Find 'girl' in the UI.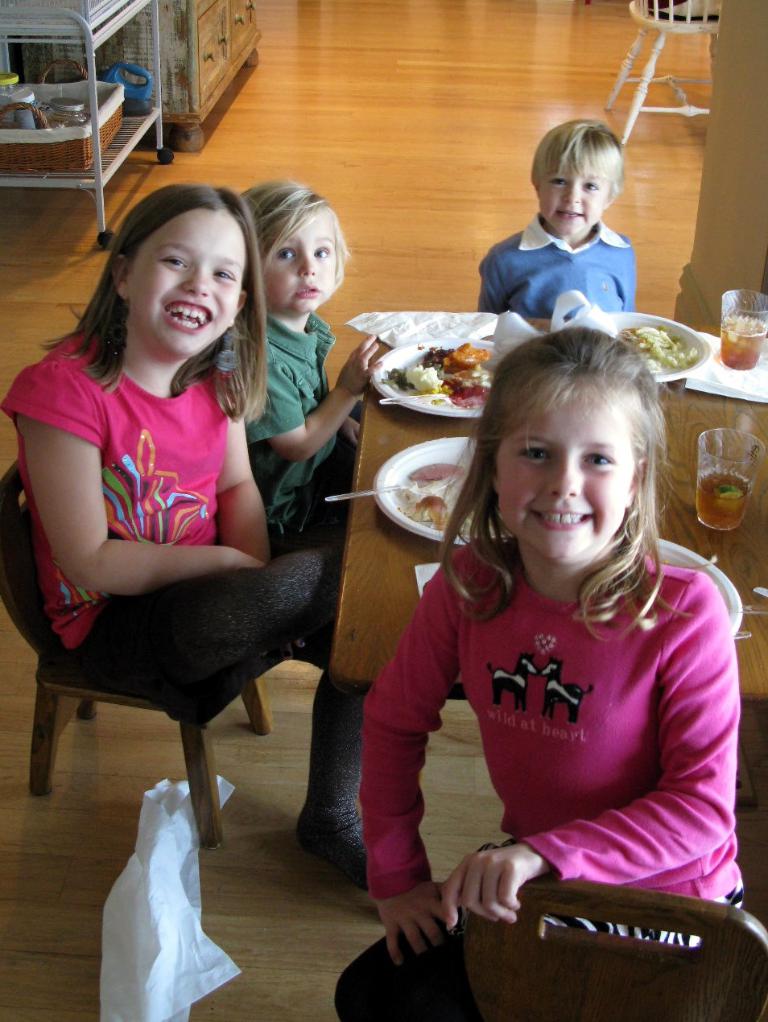
UI element at pyautogui.locateOnScreen(0, 183, 382, 882).
